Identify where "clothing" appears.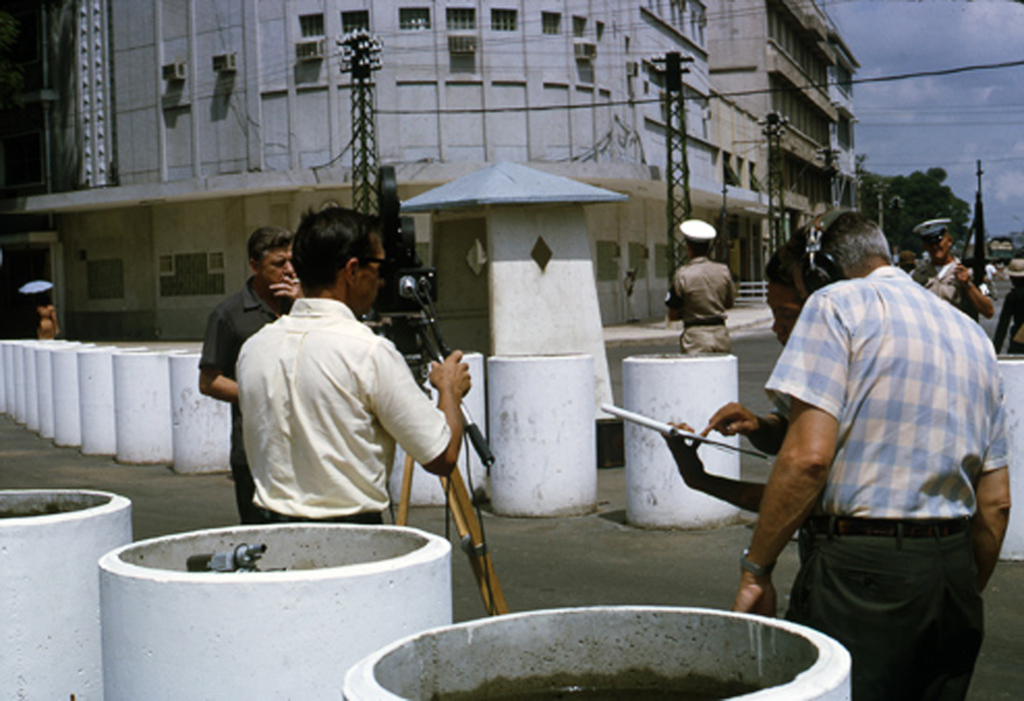
Appears at x1=195, y1=286, x2=296, y2=522.
